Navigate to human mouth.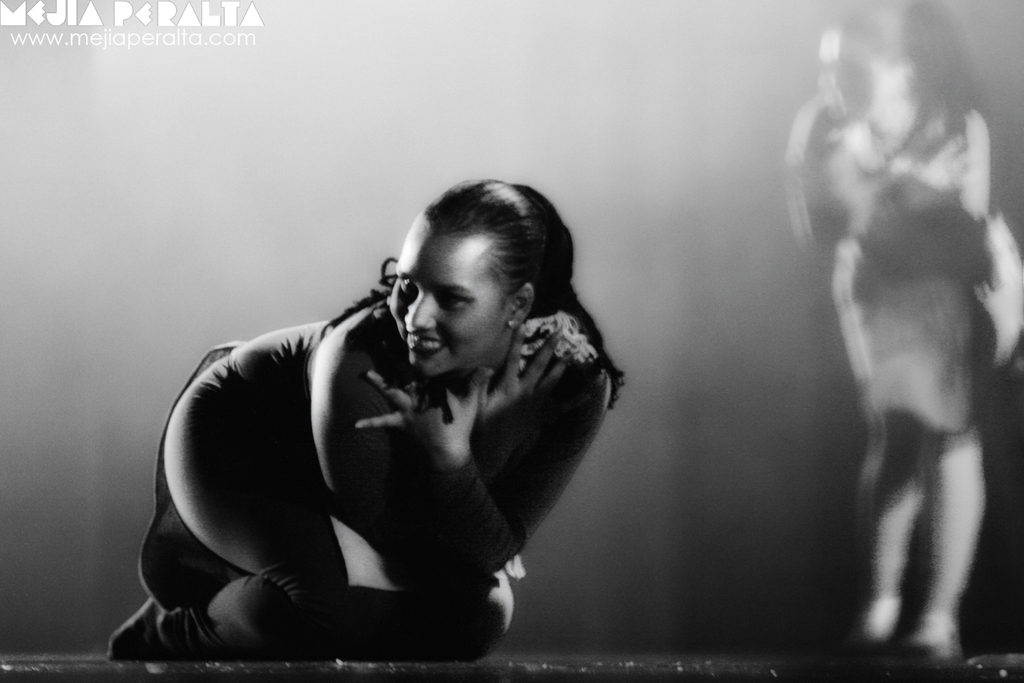
Navigation target: bbox=(406, 332, 449, 357).
